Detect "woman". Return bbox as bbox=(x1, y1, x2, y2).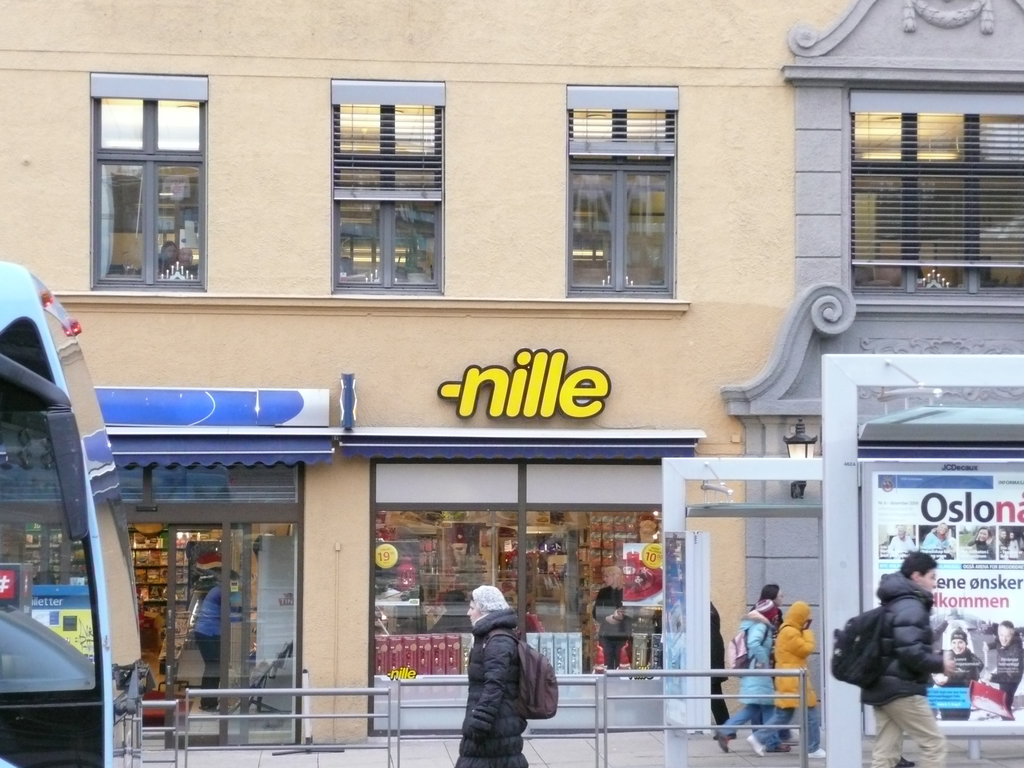
bbox=(966, 526, 998, 561).
